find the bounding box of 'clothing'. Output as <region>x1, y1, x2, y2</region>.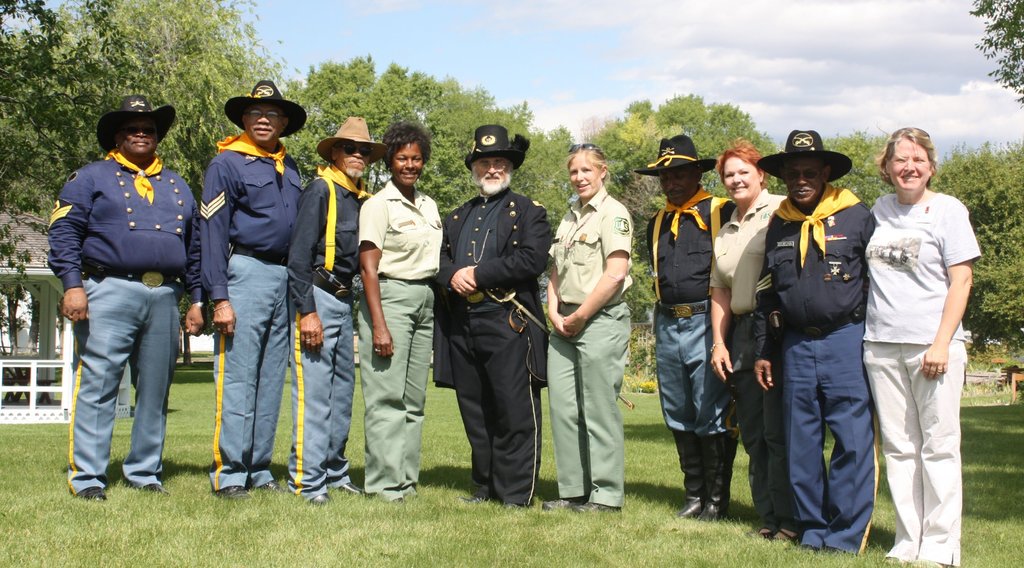
<region>200, 121, 294, 480</region>.
